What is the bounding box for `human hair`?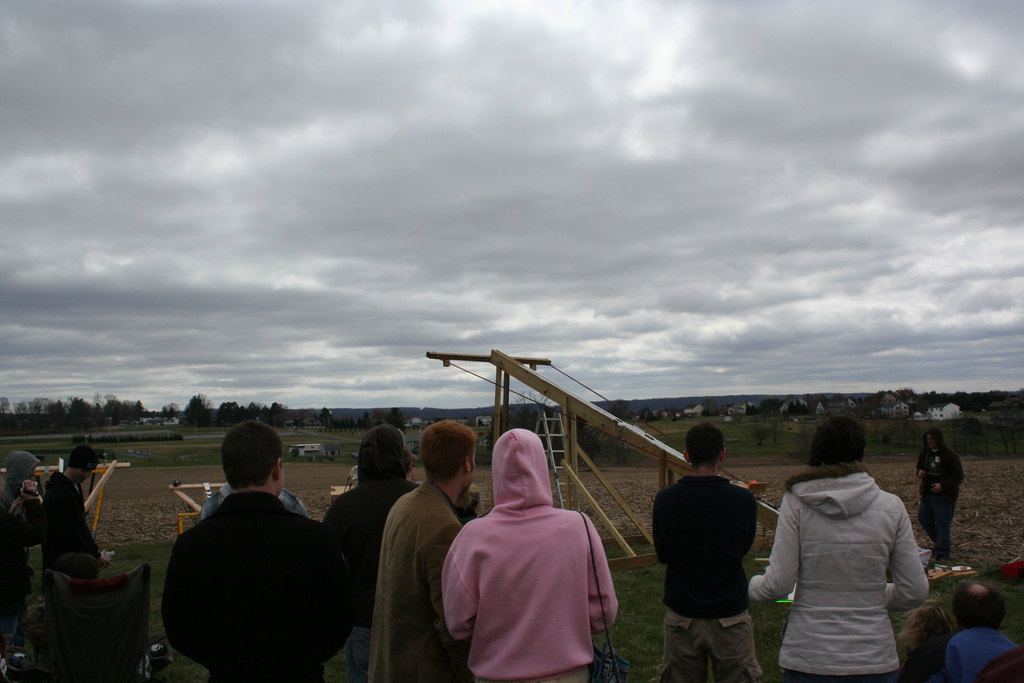
219/420/283/492.
